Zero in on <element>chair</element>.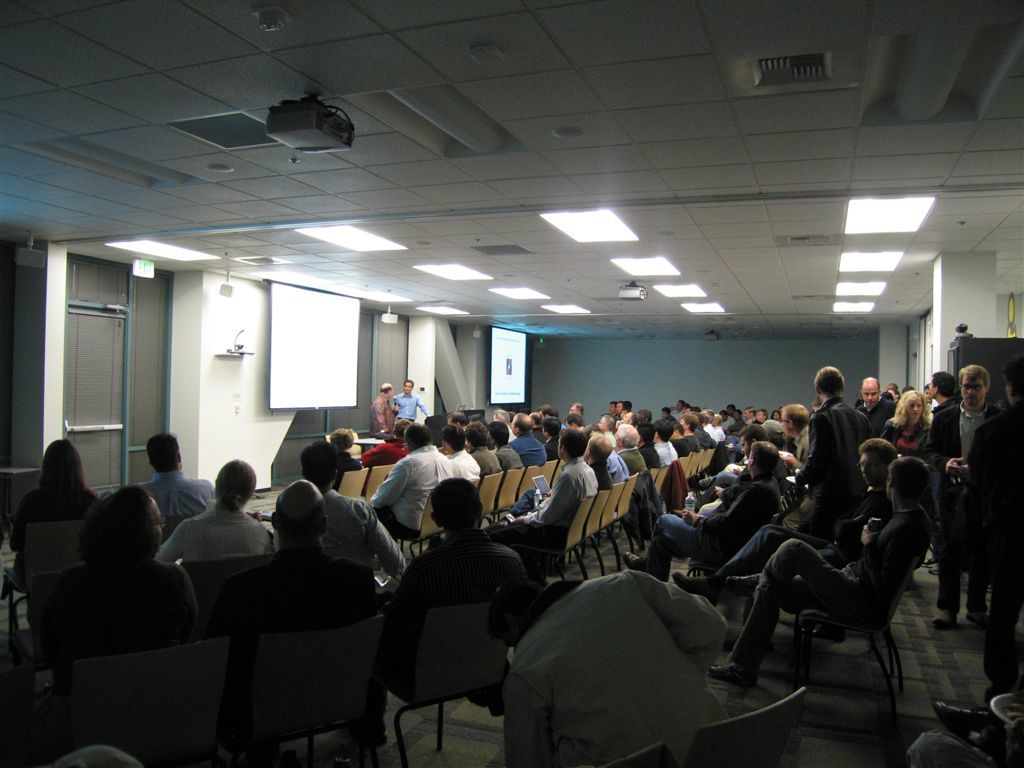
Zeroed in: (682, 453, 687, 478).
